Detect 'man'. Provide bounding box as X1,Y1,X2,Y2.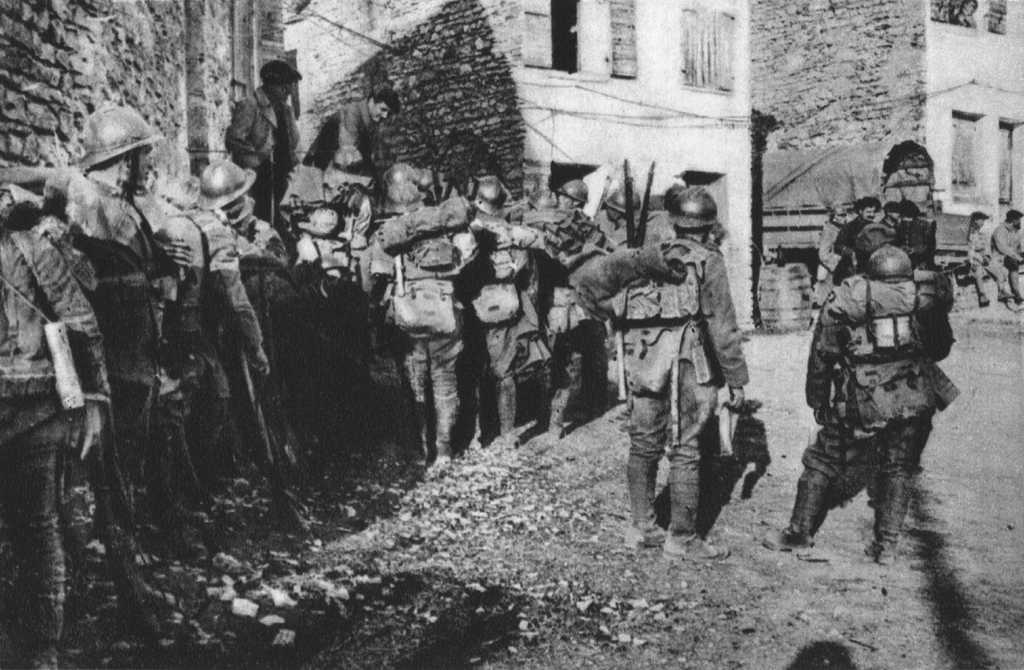
221,63,302,211.
